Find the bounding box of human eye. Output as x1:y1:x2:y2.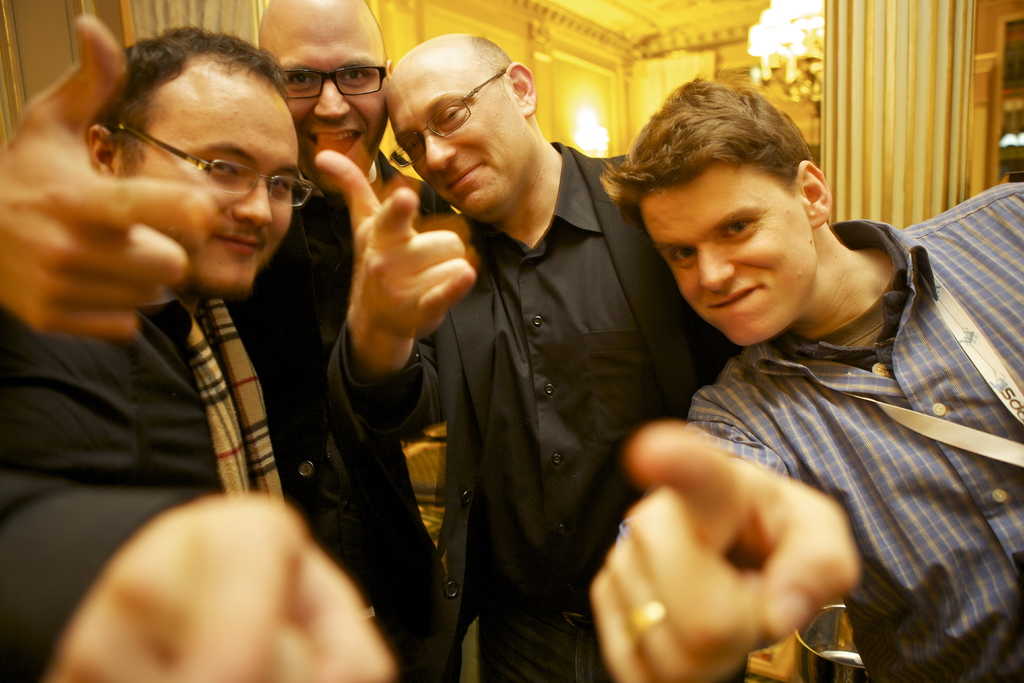
661:249:694:265.
